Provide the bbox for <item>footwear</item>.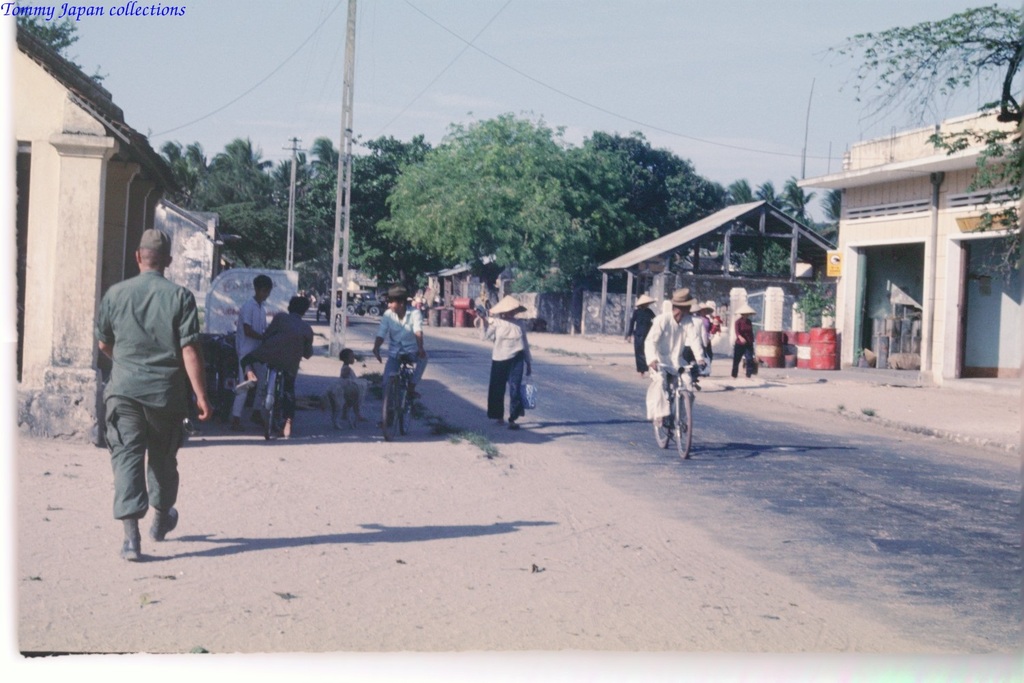
bbox=(511, 423, 521, 432).
